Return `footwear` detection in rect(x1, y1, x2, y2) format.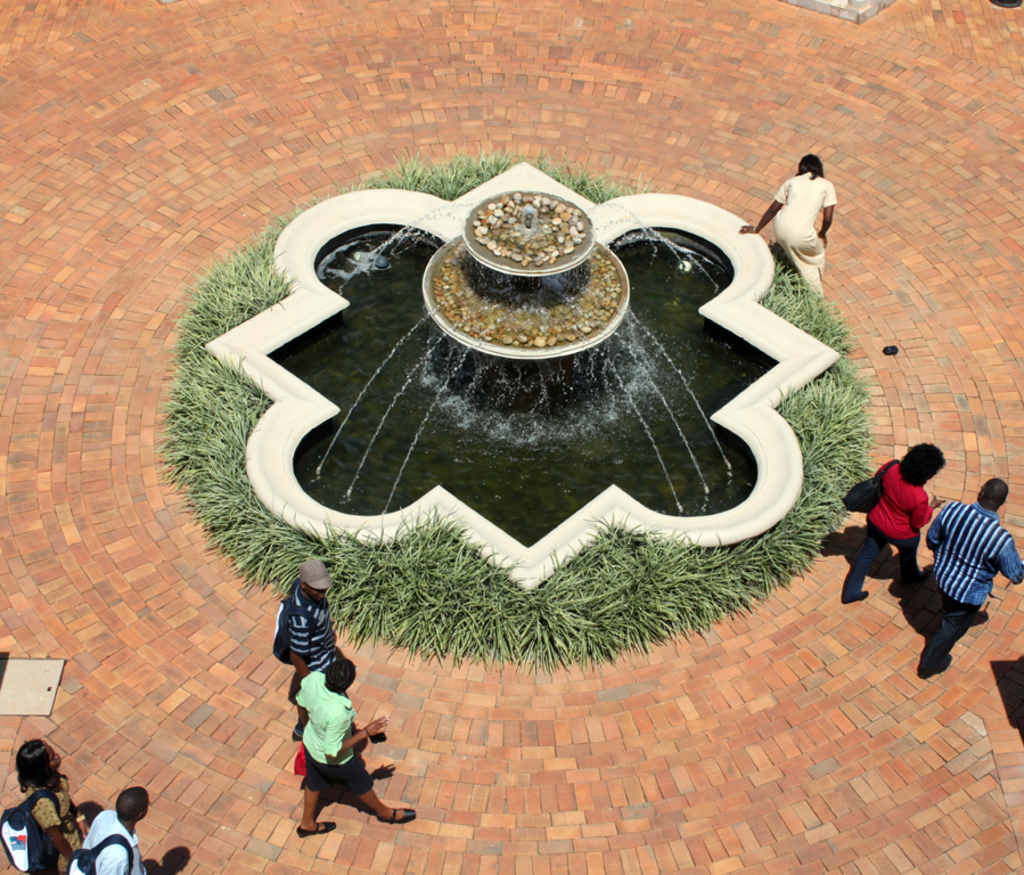
rect(379, 807, 416, 823).
